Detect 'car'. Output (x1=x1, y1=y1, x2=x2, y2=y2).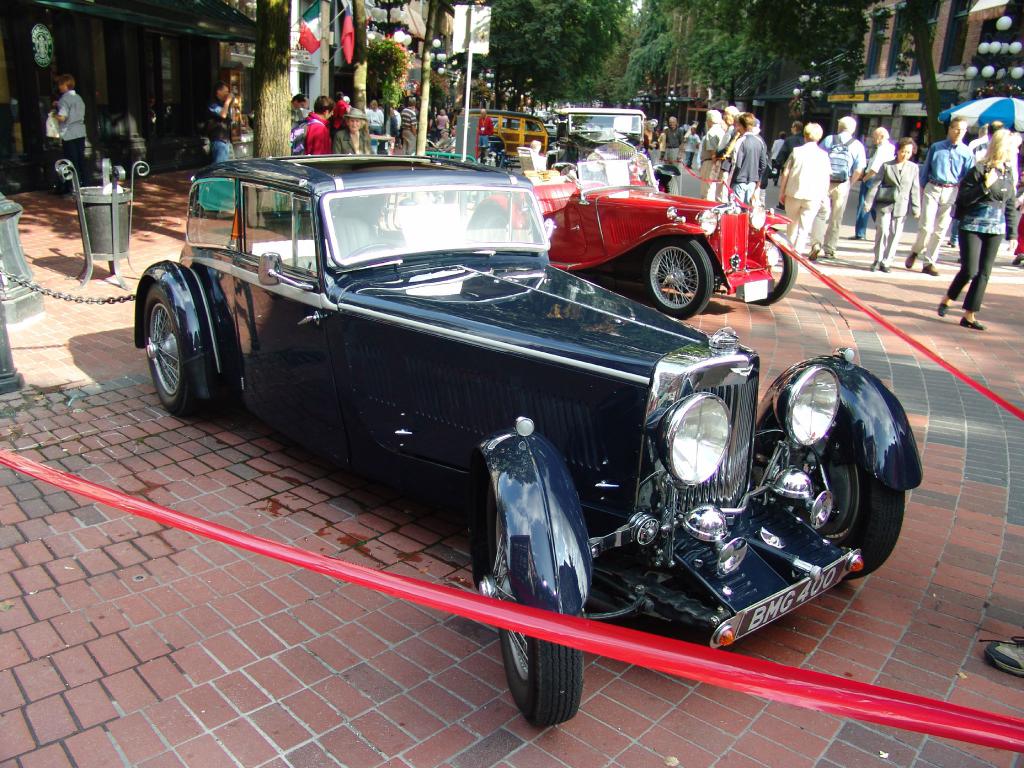
(x1=551, y1=104, x2=682, y2=196).
